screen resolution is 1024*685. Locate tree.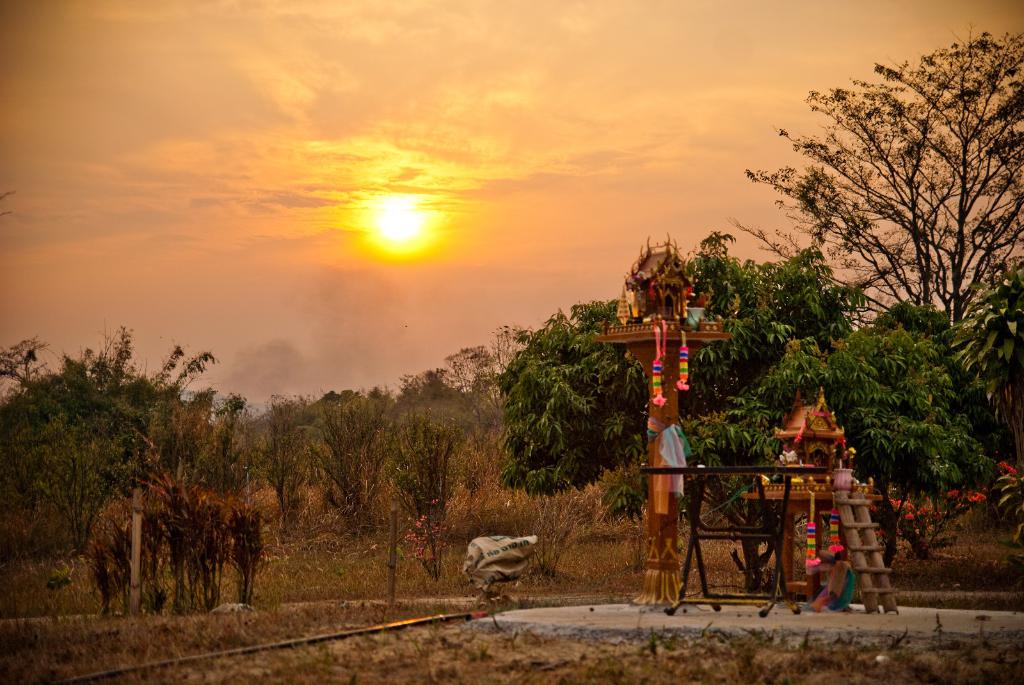
{"x1": 737, "y1": 15, "x2": 1023, "y2": 329}.
